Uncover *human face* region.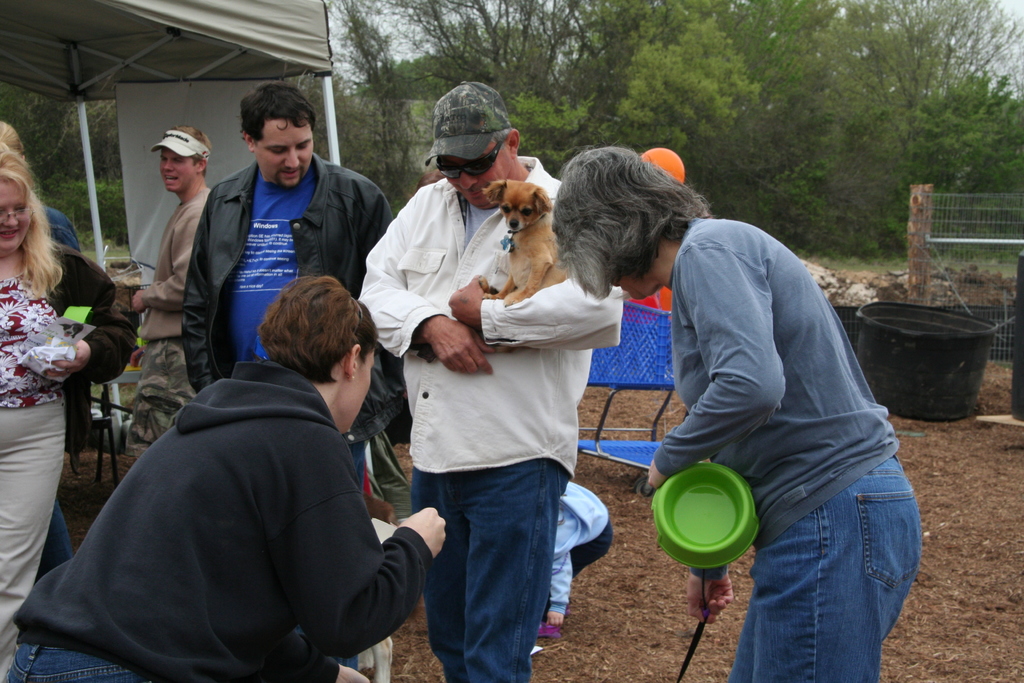
Uncovered: [x1=440, y1=140, x2=514, y2=210].
